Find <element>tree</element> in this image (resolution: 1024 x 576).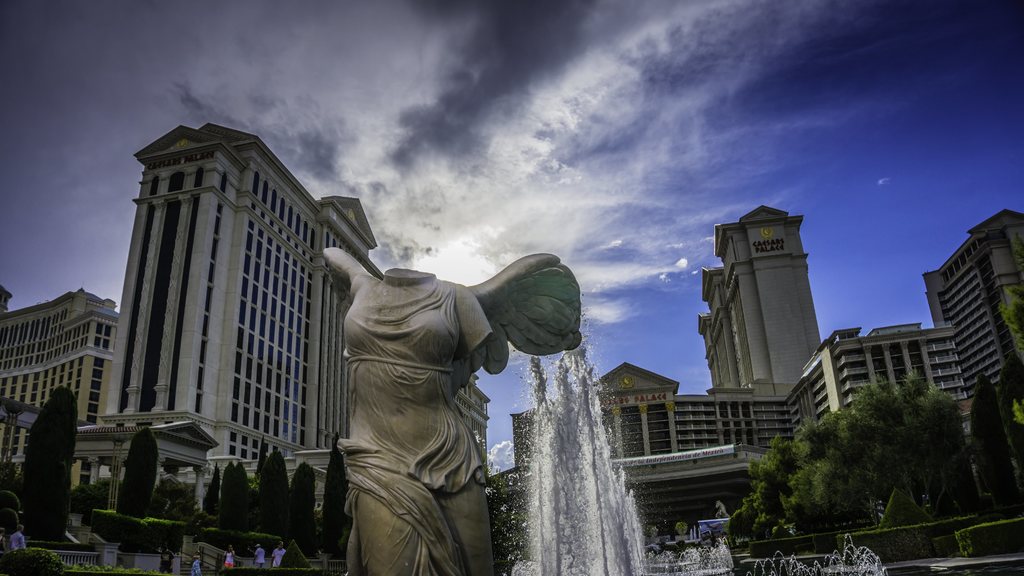
(x1=69, y1=474, x2=209, y2=573).
